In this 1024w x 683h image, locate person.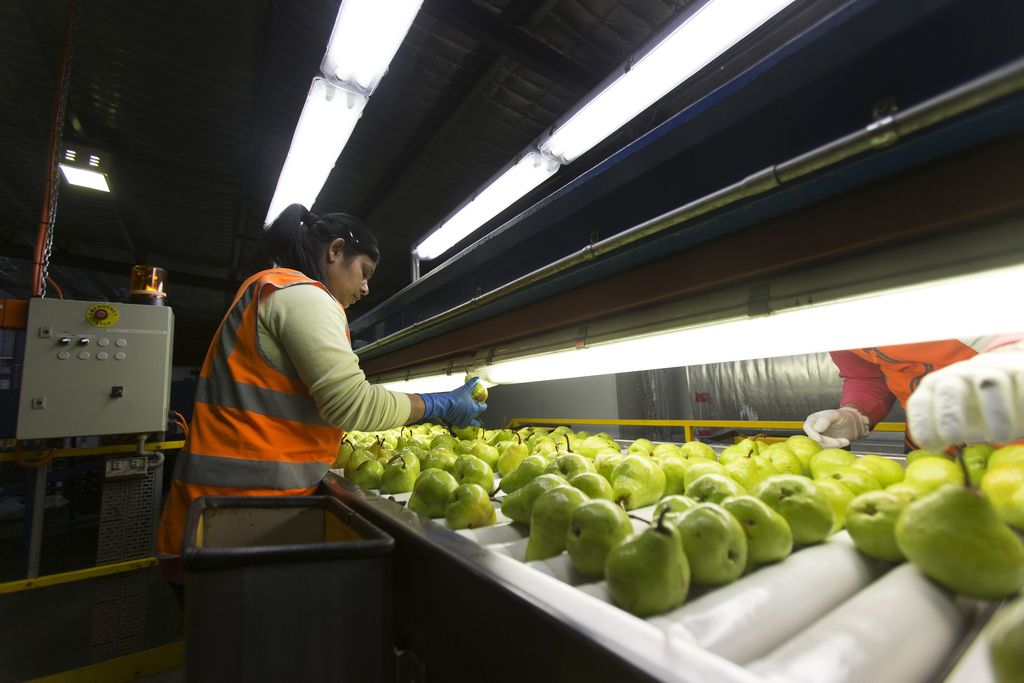
Bounding box: locate(153, 199, 483, 682).
